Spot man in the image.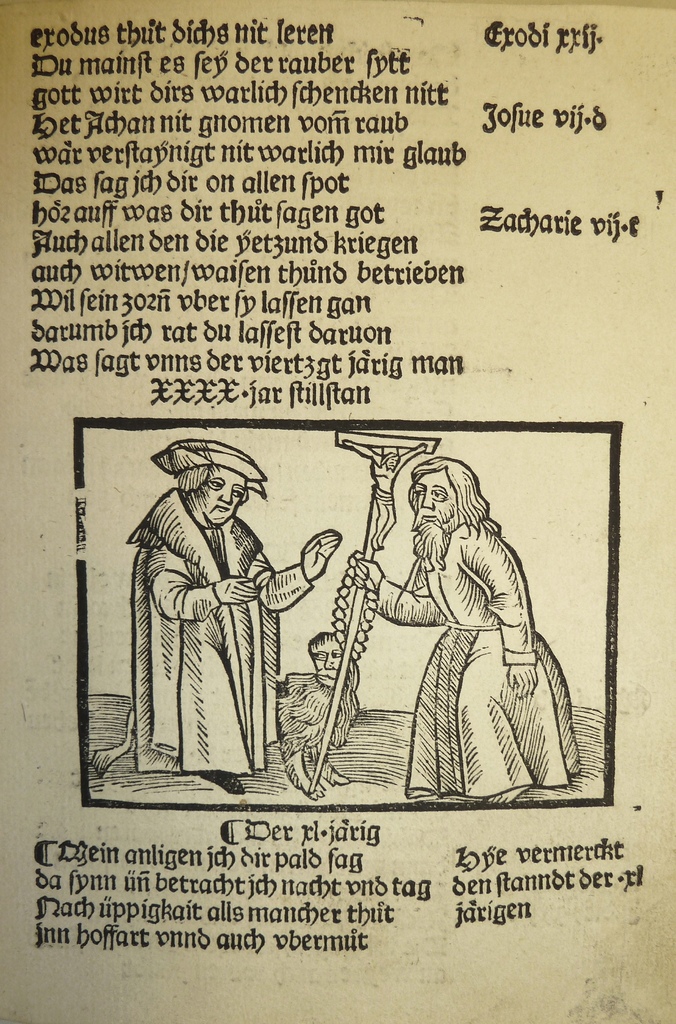
man found at locate(118, 424, 309, 787).
